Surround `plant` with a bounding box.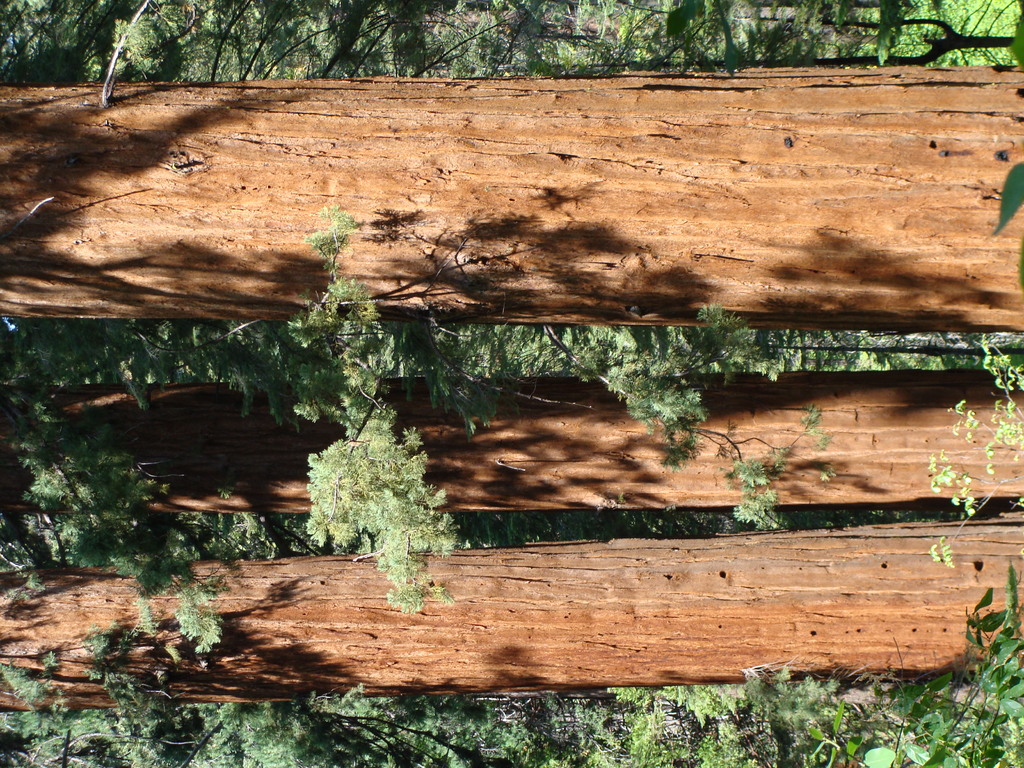
BBox(804, 584, 1023, 767).
